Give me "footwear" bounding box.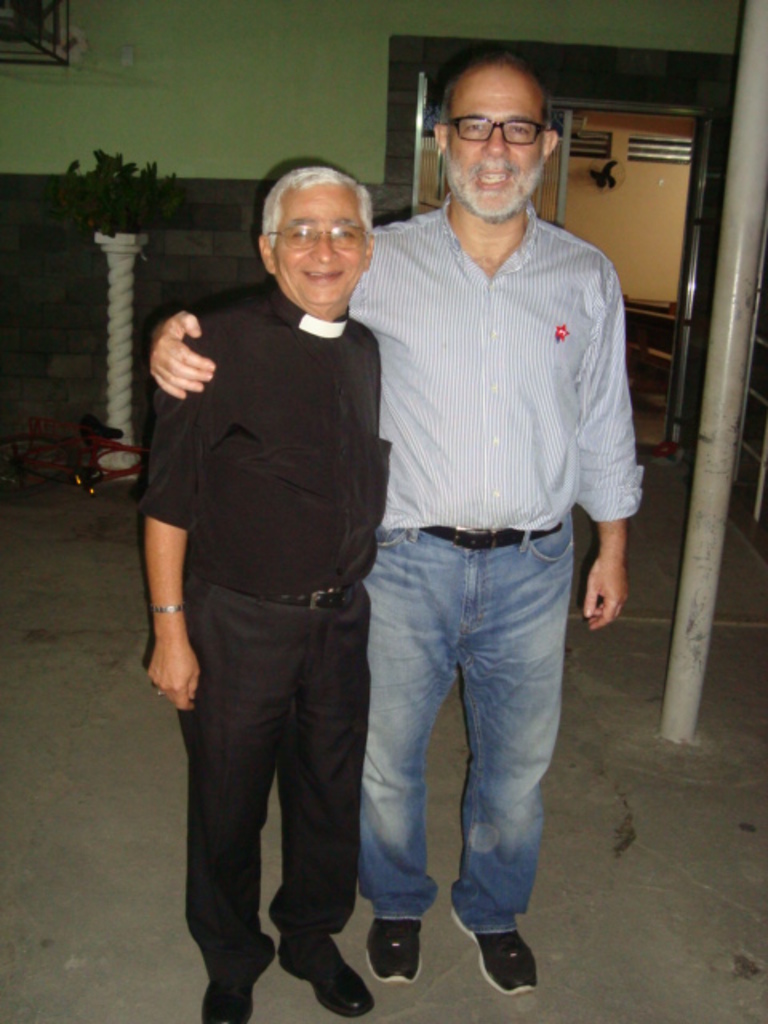
crop(280, 942, 376, 1019).
